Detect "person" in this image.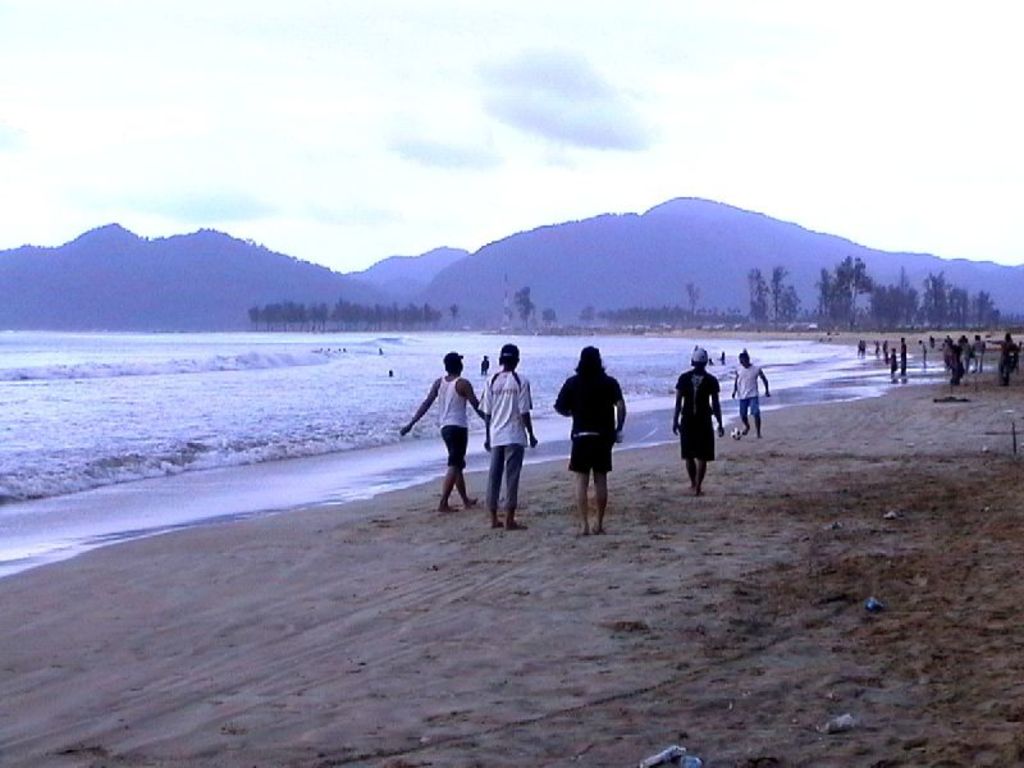
Detection: (887, 349, 896, 379).
